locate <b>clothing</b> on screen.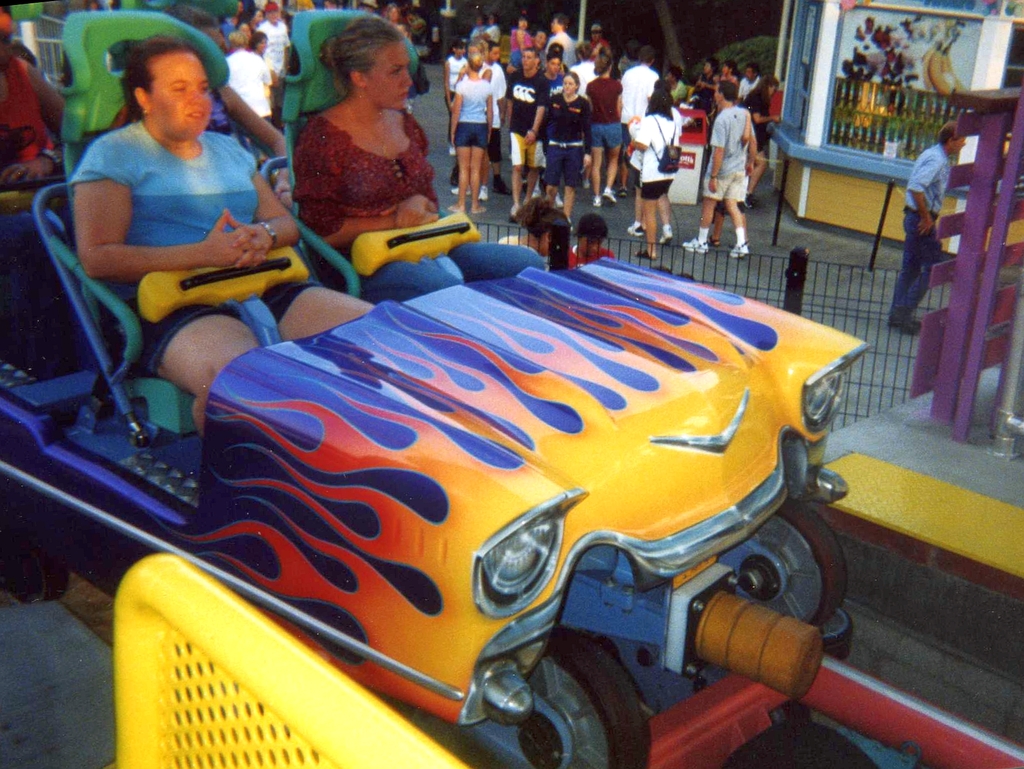
On screen at detection(449, 56, 467, 98).
